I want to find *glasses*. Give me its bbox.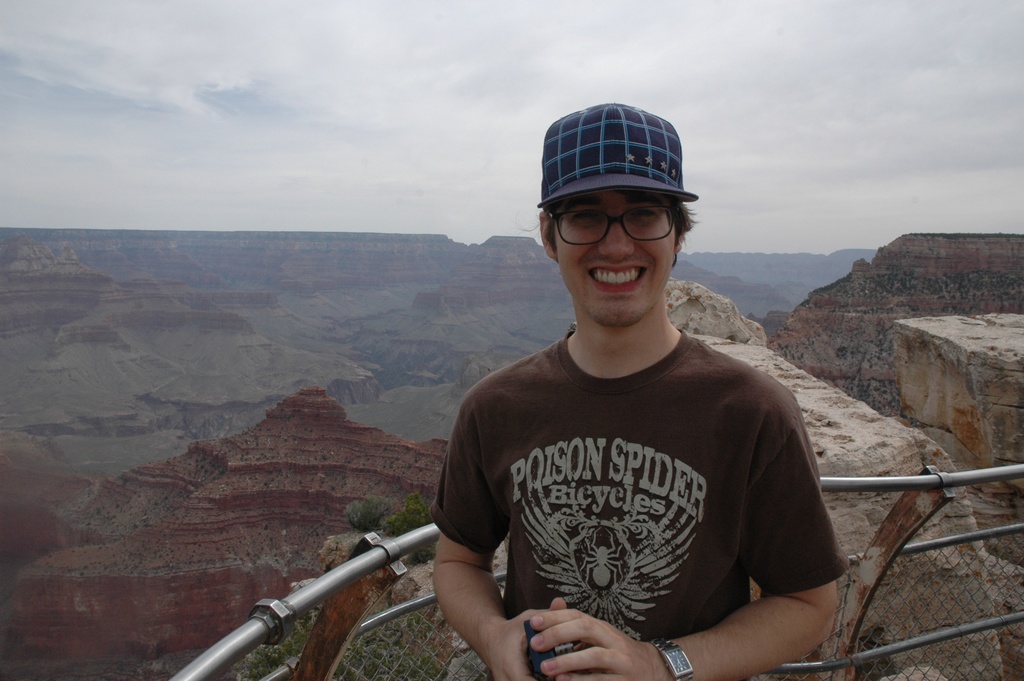
rect(549, 198, 701, 241).
